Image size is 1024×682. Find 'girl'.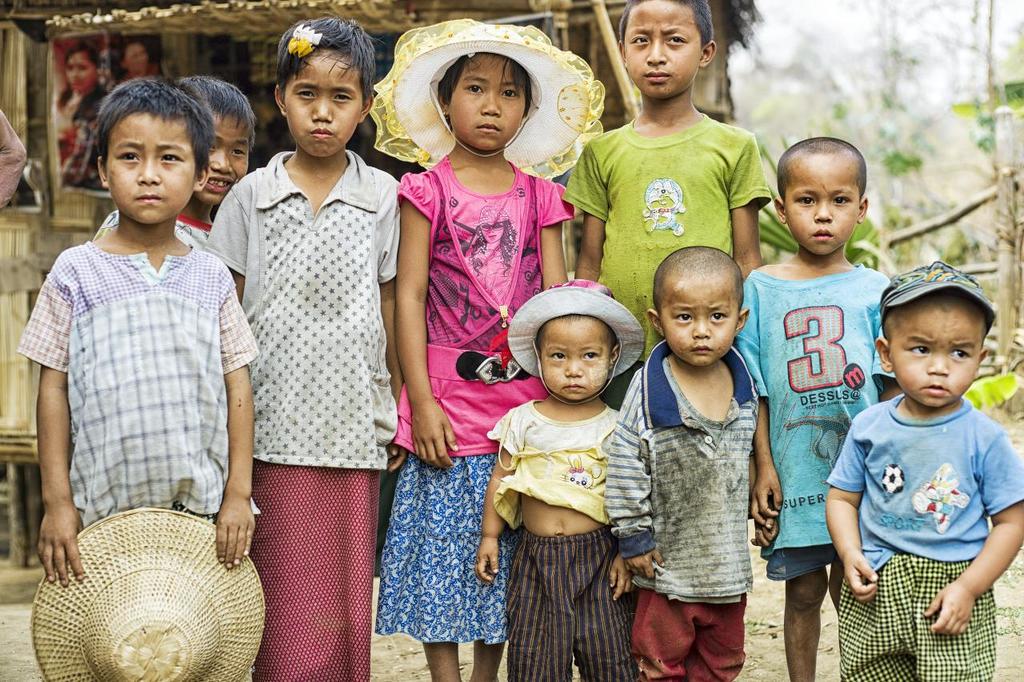
[211, 18, 401, 679].
